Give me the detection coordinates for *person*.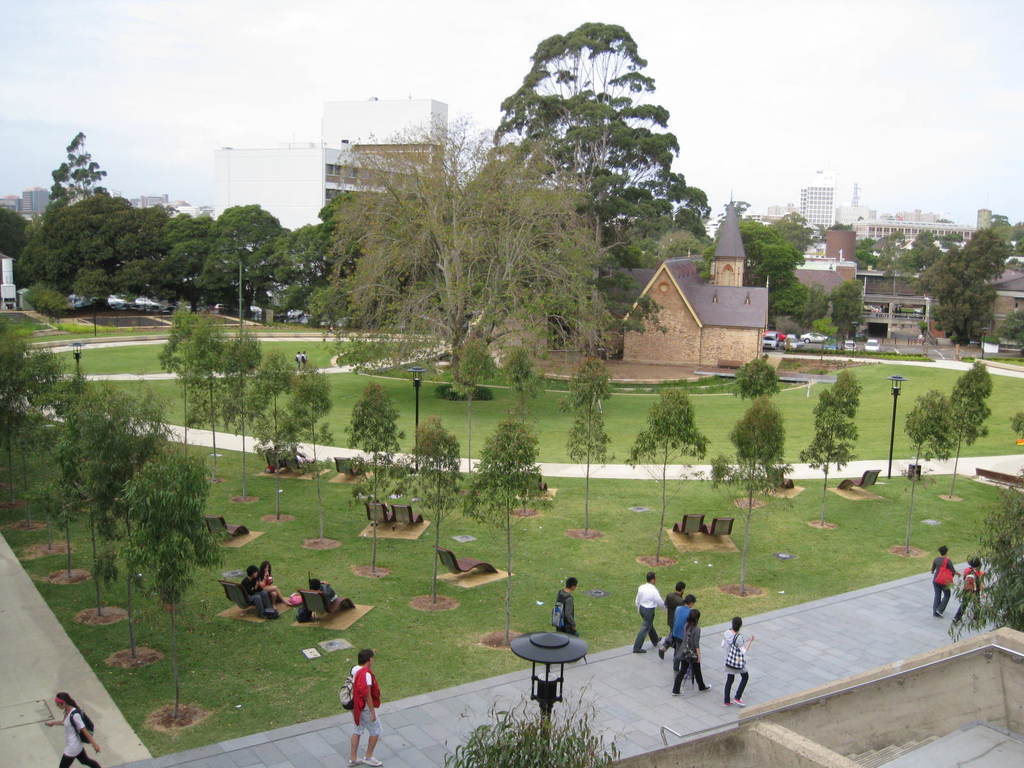
bbox=[295, 353, 300, 369].
